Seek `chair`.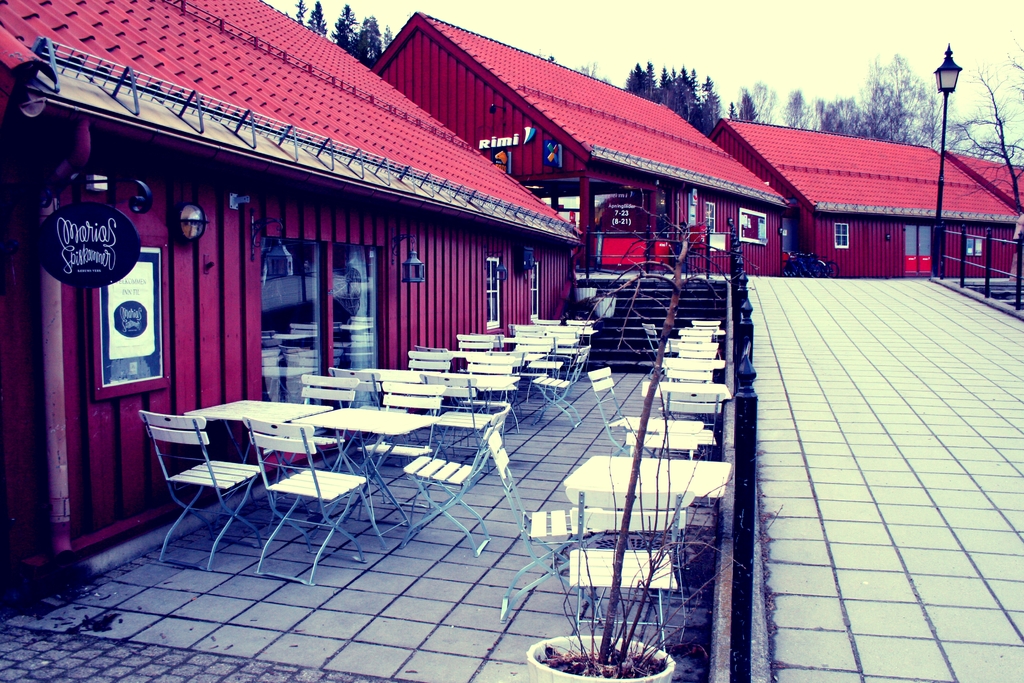
590:367:666:459.
